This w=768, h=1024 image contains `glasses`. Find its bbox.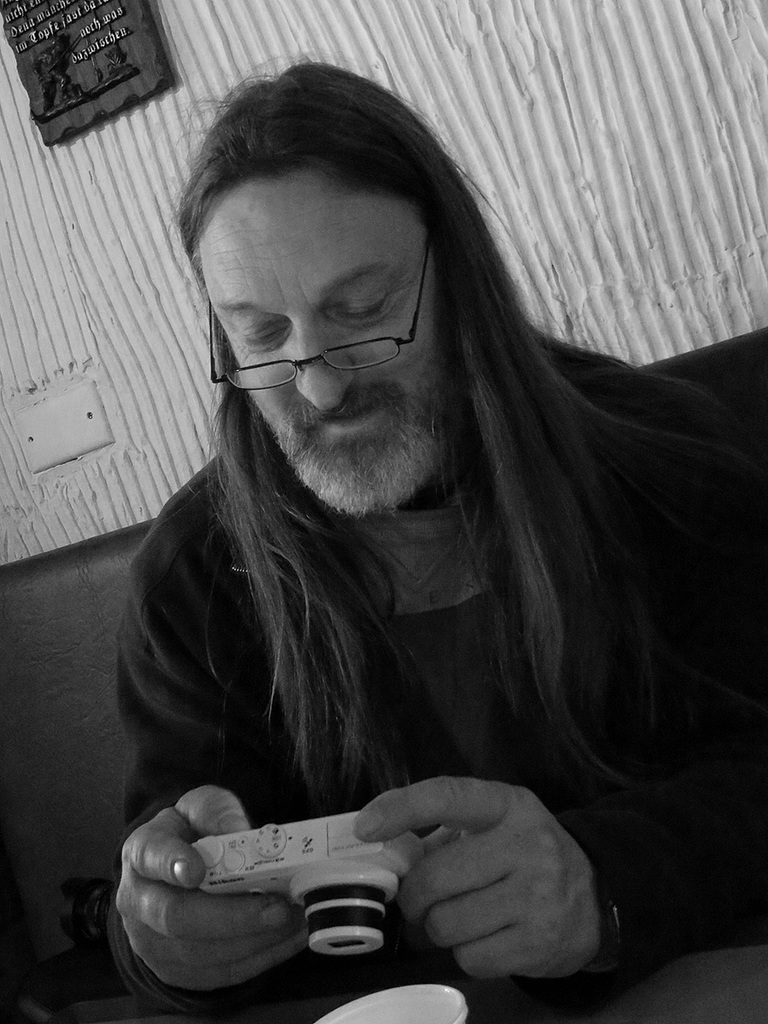
(left=204, top=224, right=435, bottom=399).
